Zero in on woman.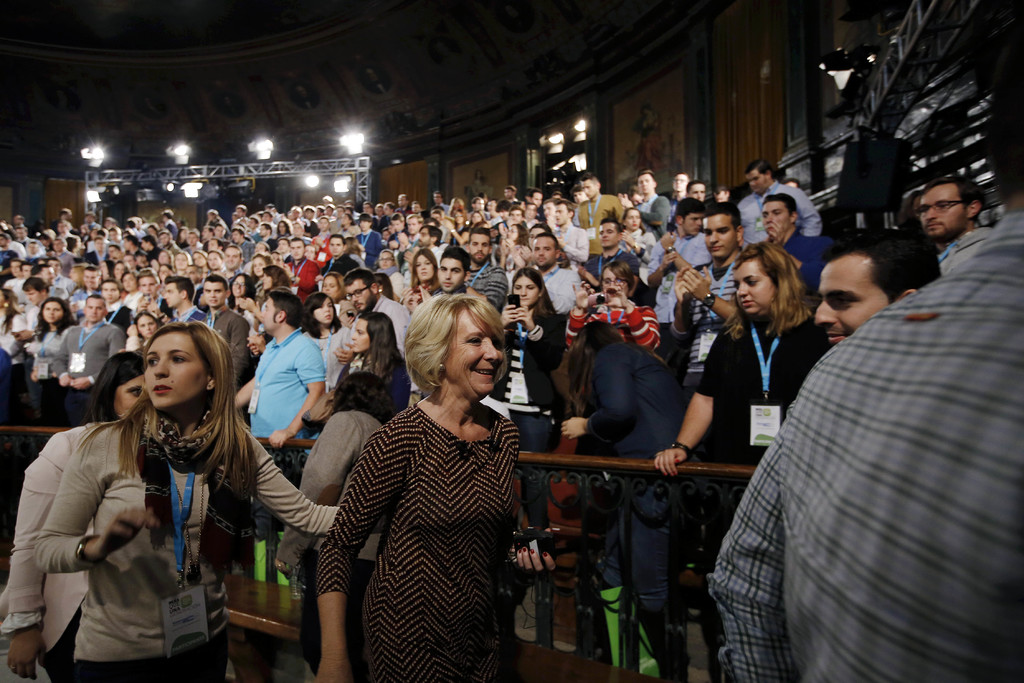
Zeroed in: x1=210, y1=248, x2=228, y2=273.
